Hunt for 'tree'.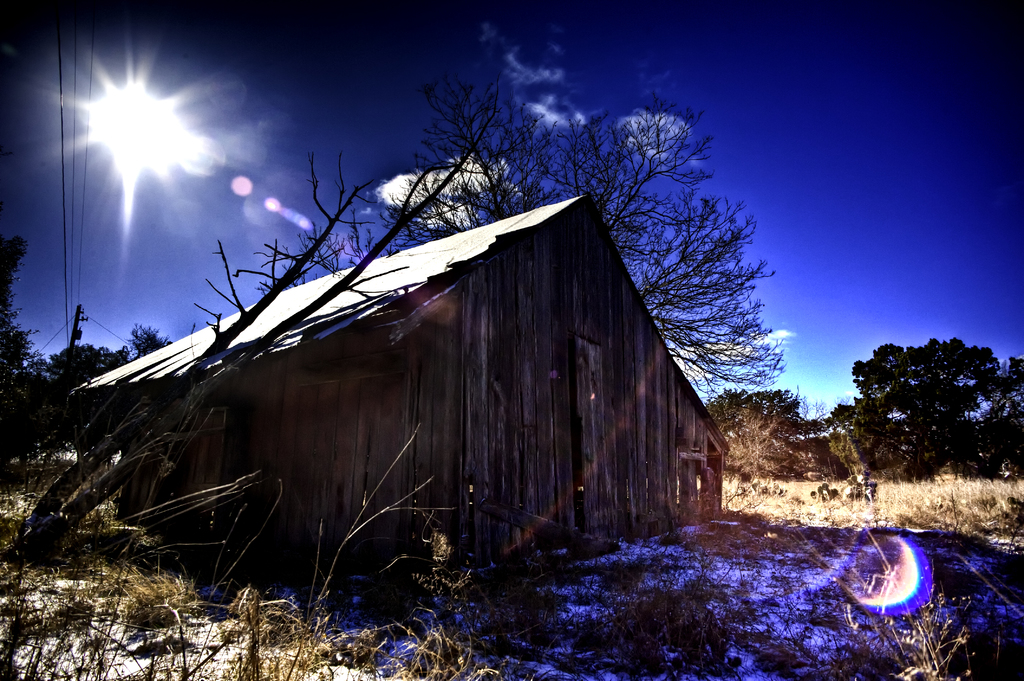
Hunted down at 698, 369, 814, 482.
